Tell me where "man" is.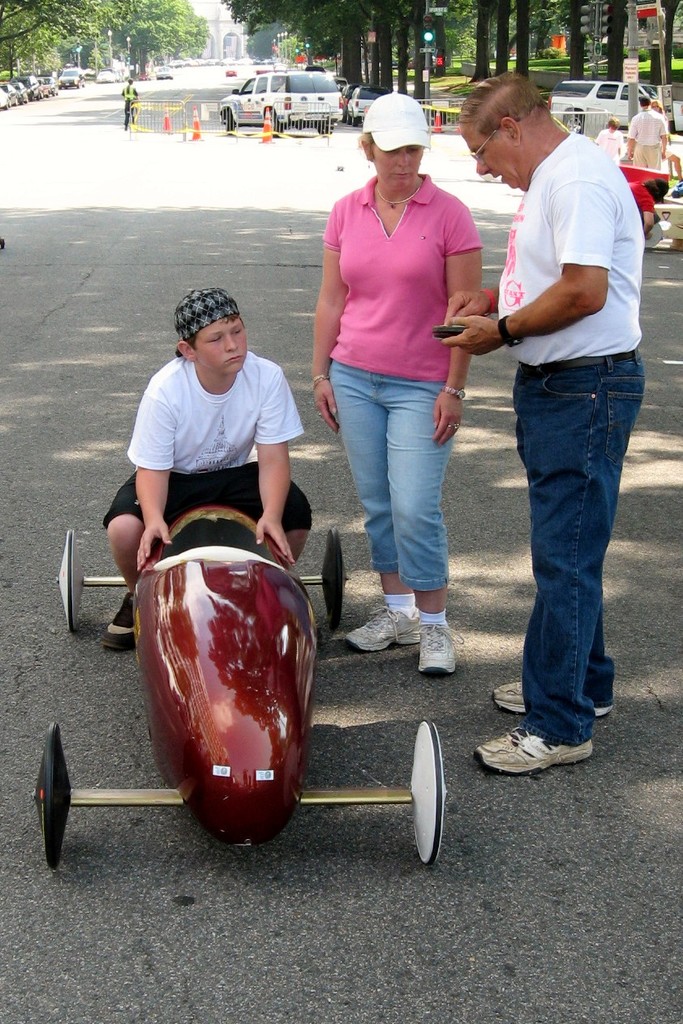
"man" is at 626, 96, 667, 170.
